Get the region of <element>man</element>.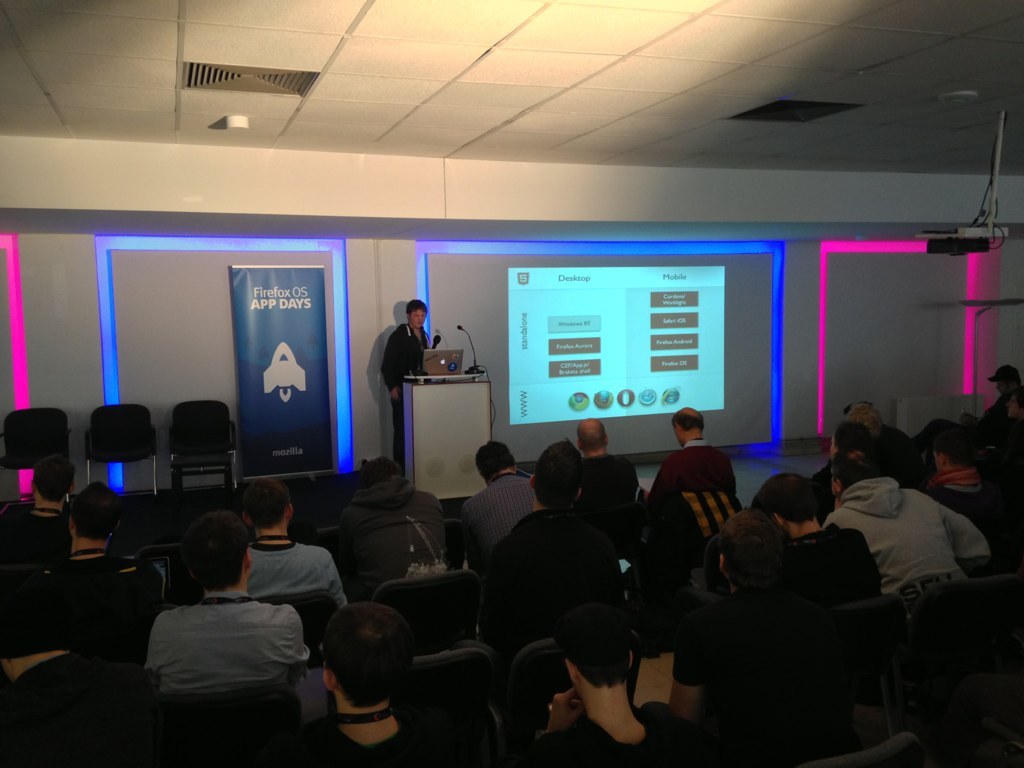
select_region(143, 515, 316, 690).
